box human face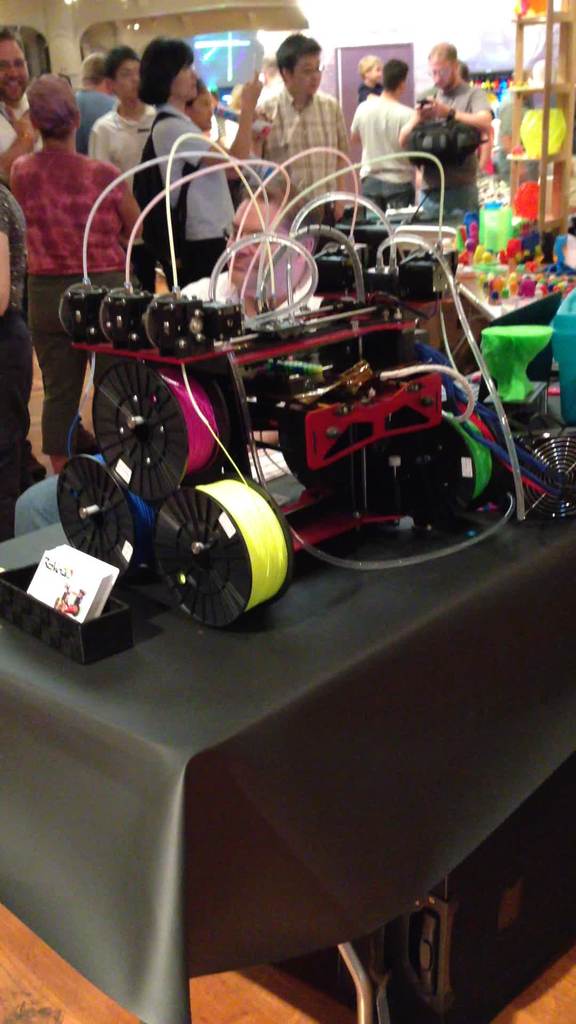
109 56 138 99
